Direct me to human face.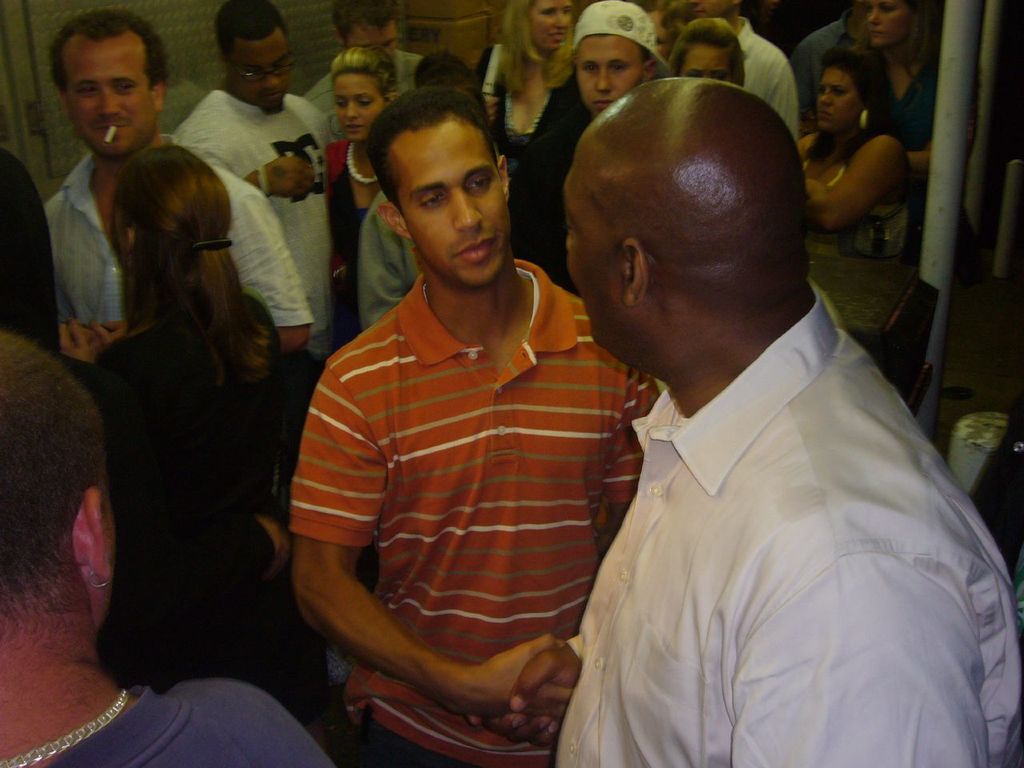
Direction: bbox=(349, 26, 391, 61).
